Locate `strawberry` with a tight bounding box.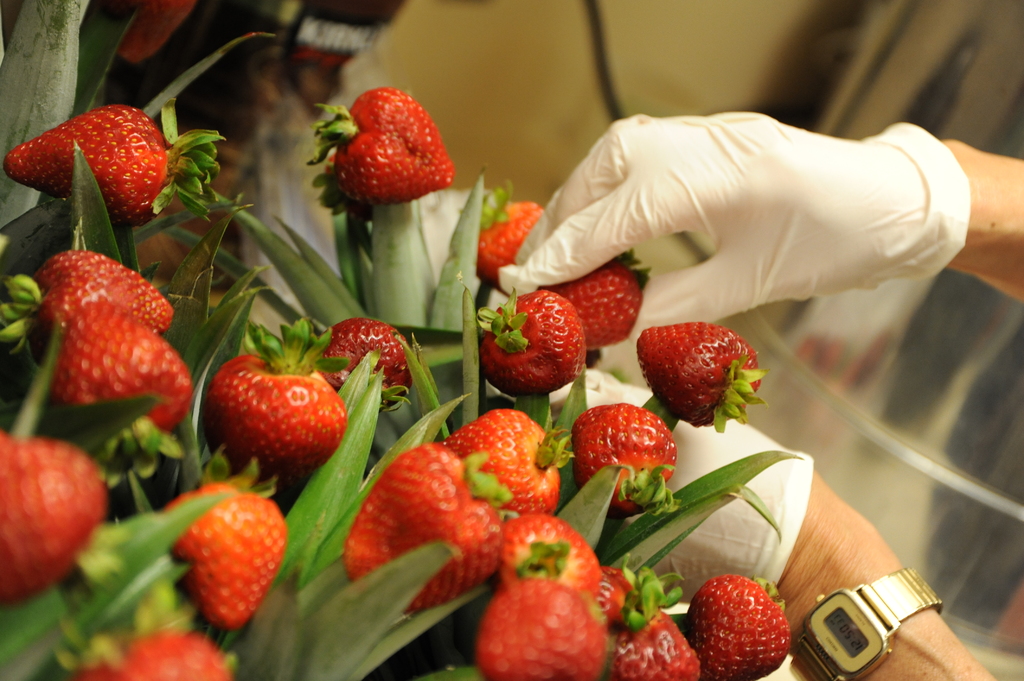
(x1=468, y1=568, x2=605, y2=680).
